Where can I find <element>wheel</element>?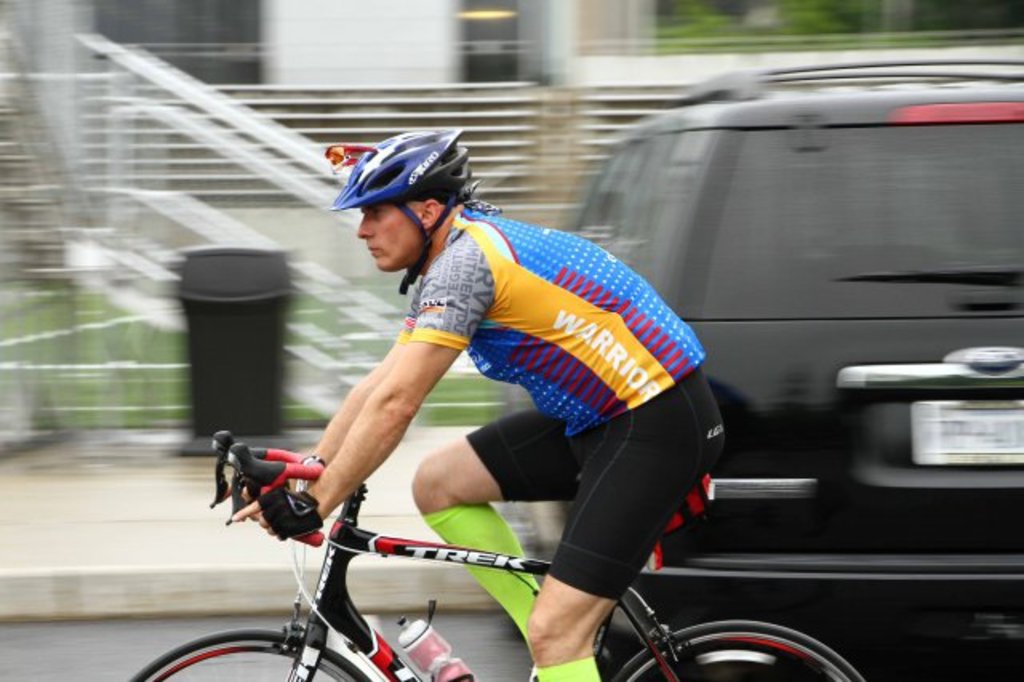
You can find it at <box>130,631,370,680</box>.
